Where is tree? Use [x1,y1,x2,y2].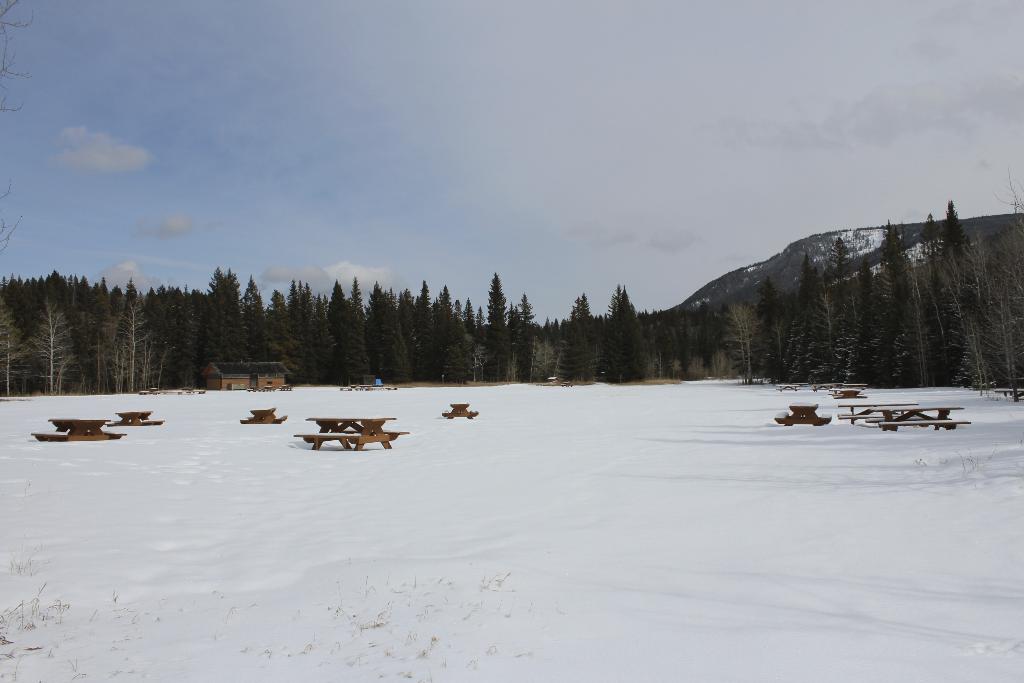
[0,315,31,401].
